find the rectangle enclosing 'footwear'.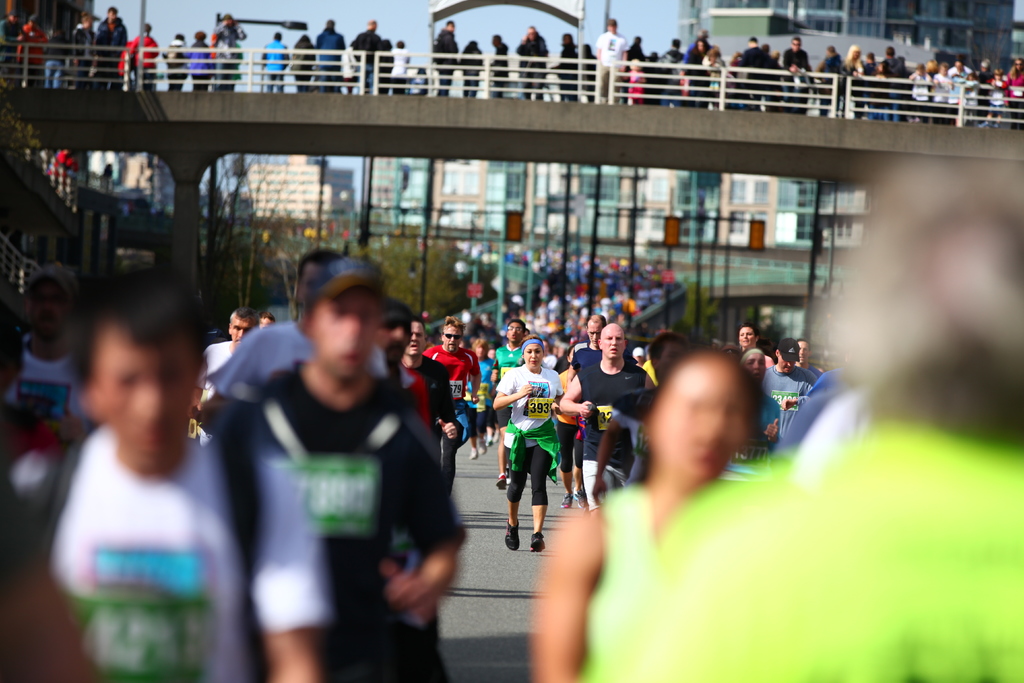
rect(484, 436, 491, 445).
